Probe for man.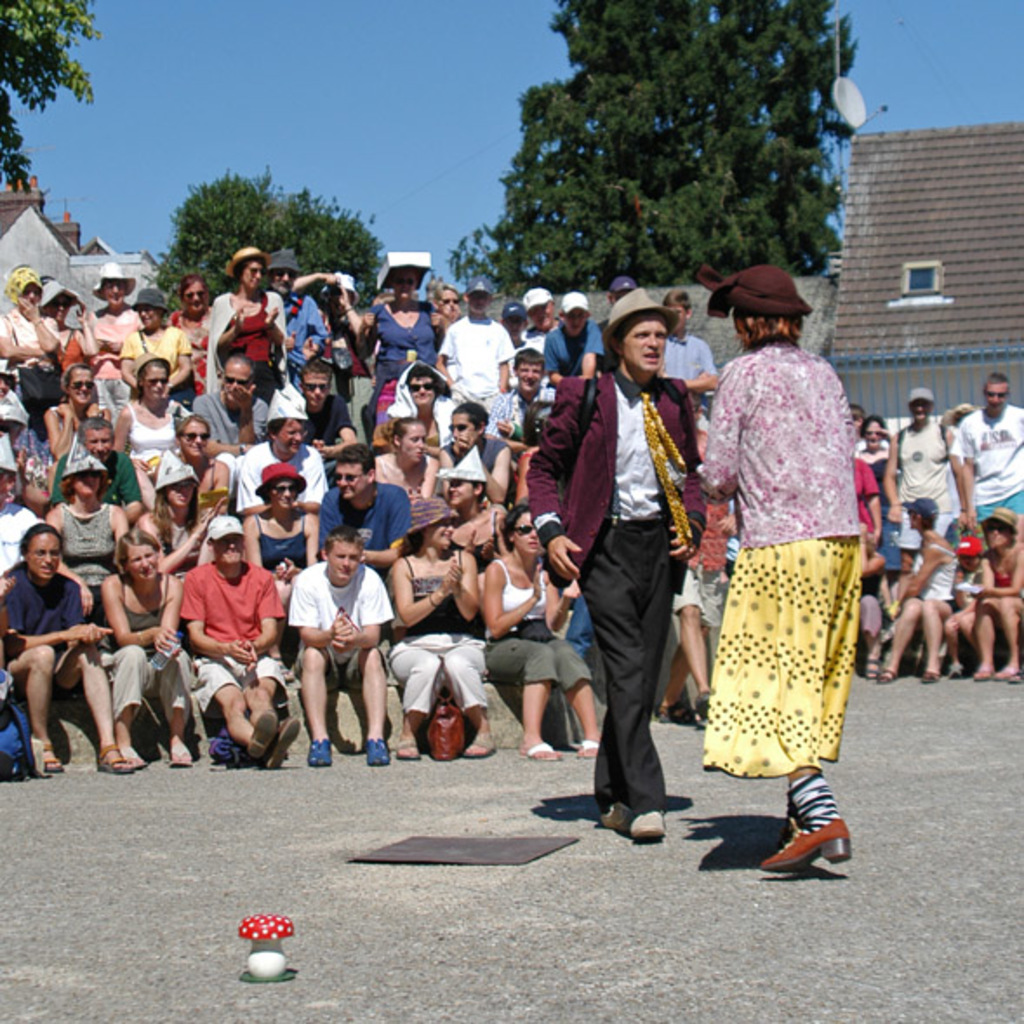
Probe result: 322 442 412 574.
